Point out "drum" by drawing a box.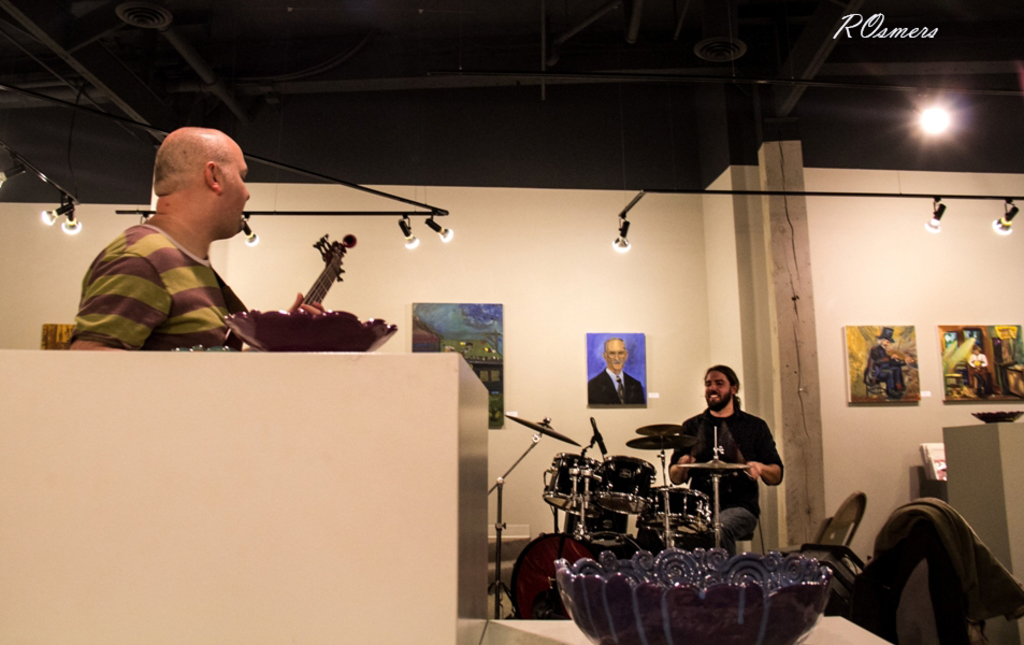
bbox=(507, 530, 643, 619).
